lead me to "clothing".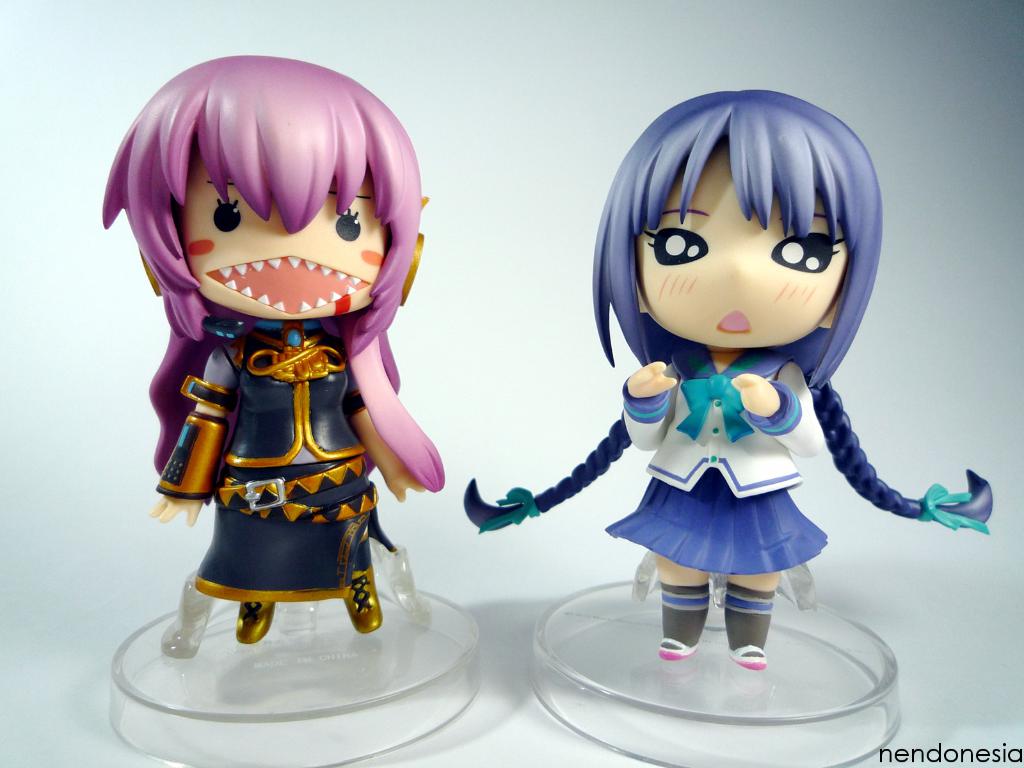
Lead to box(612, 343, 829, 576).
